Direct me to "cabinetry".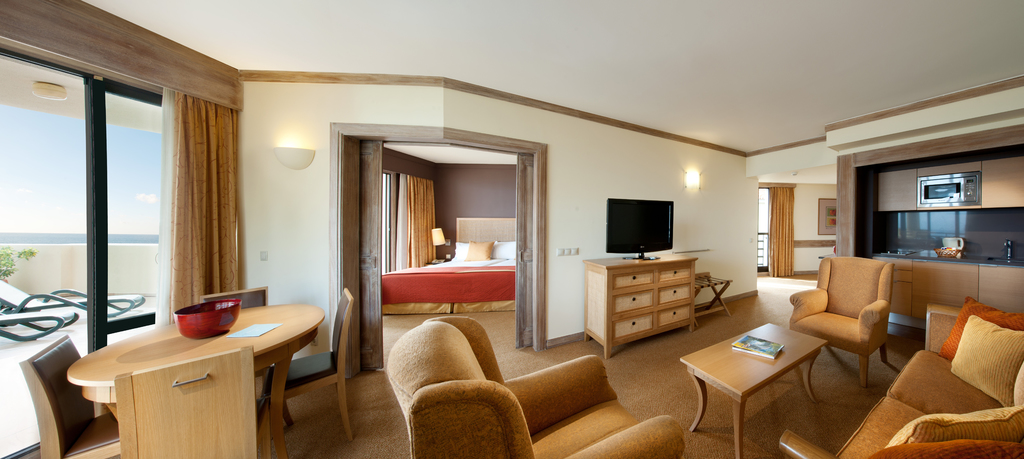
Direction: pyautogui.locateOnScreen(873, 261, 1023, 337).
